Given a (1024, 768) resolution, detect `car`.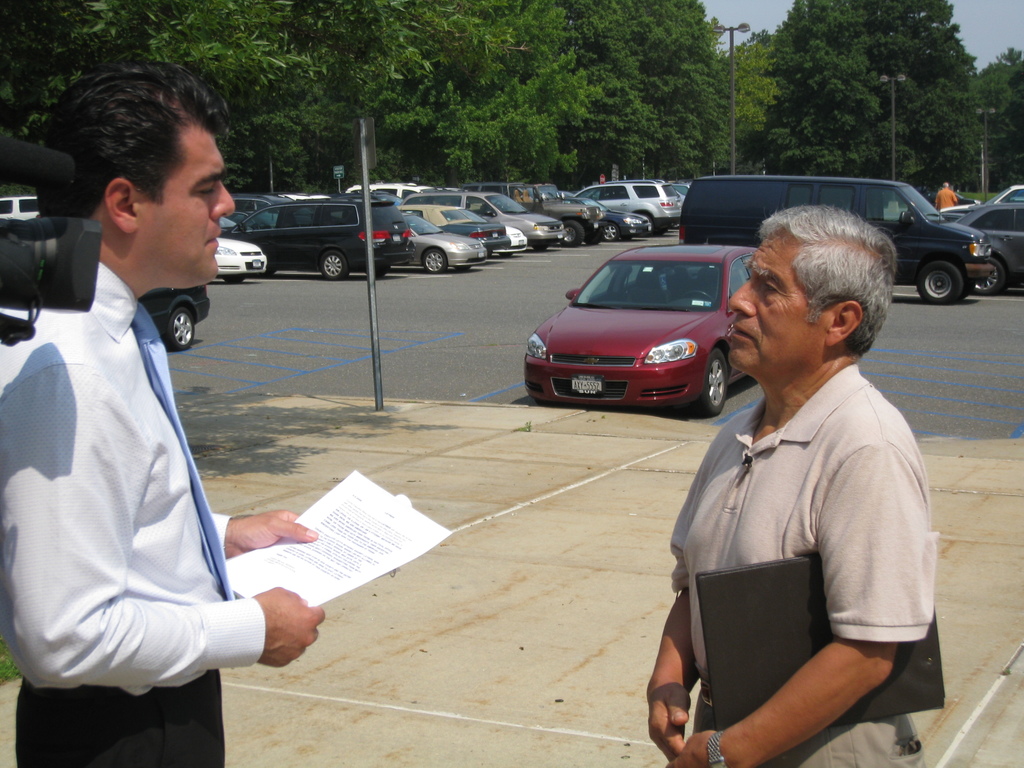
{"x1": 961, "y1": 205, "x2": 1023, "y2": 296}.
